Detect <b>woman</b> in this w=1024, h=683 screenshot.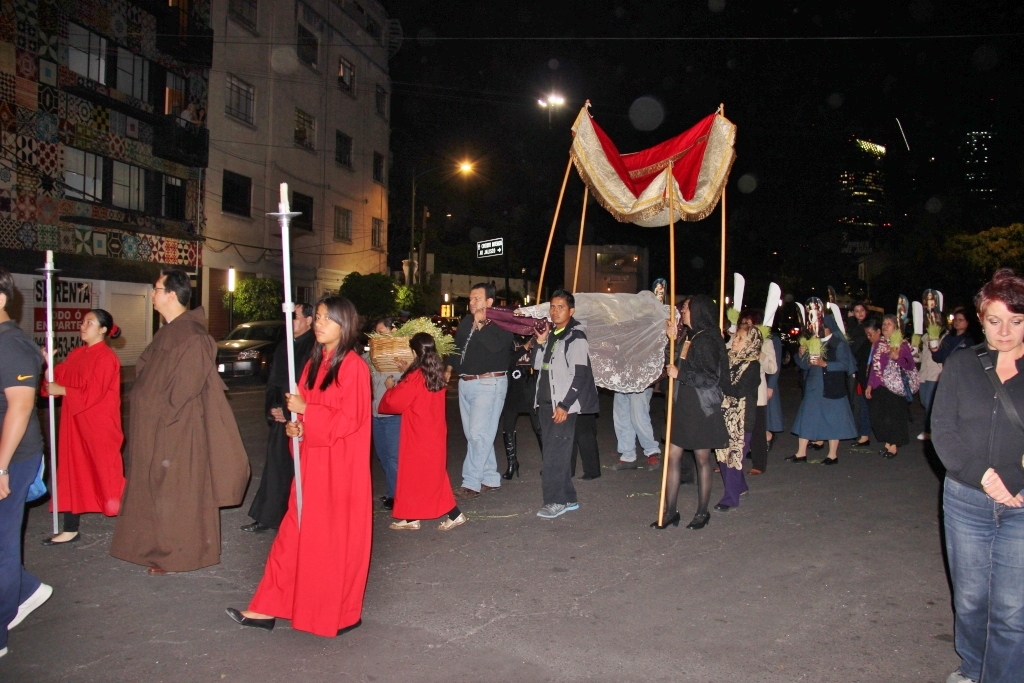
Detection: 776:312:860:469.
